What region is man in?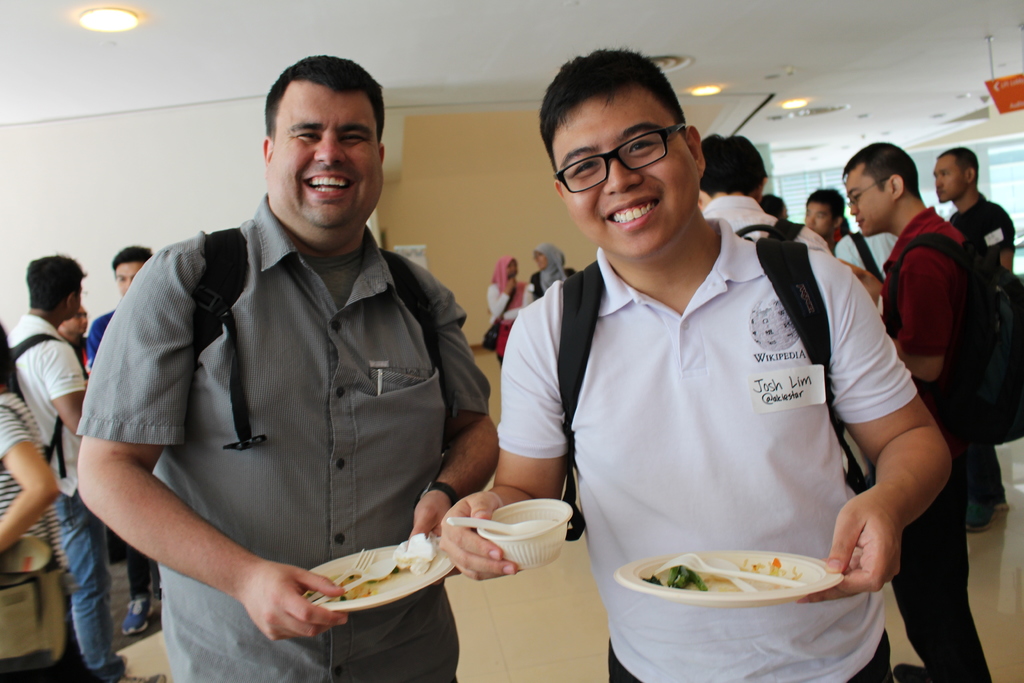
(9,248,164,682).
